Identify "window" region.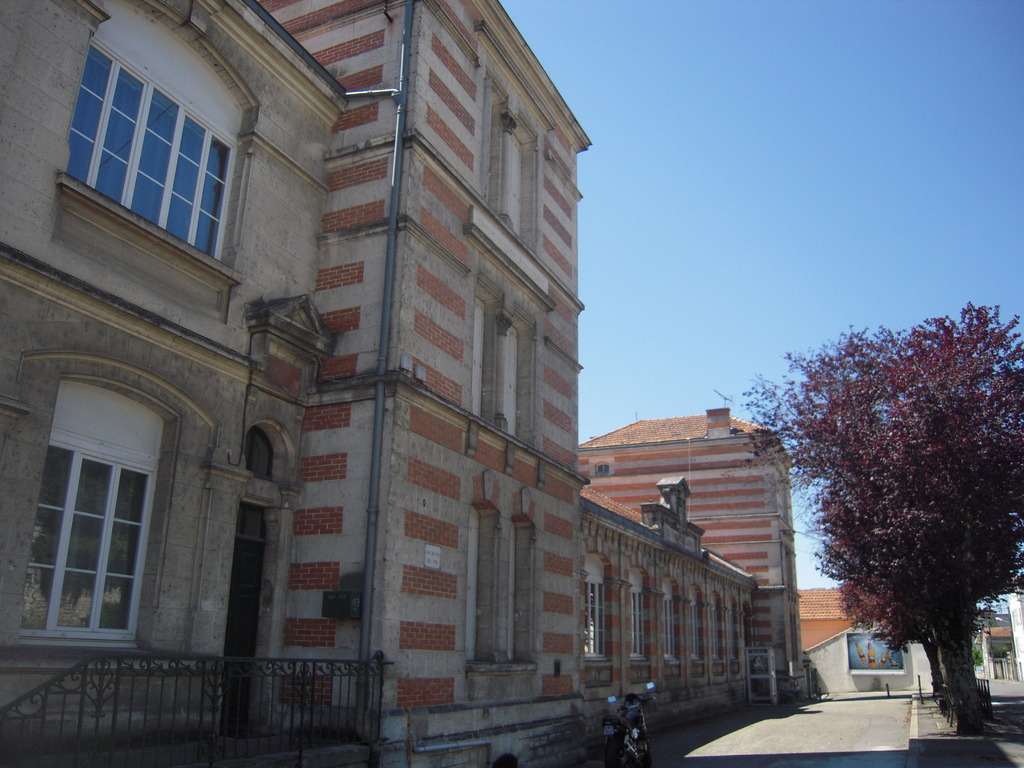
Region: bbox=(662, 595, 677, 660).
